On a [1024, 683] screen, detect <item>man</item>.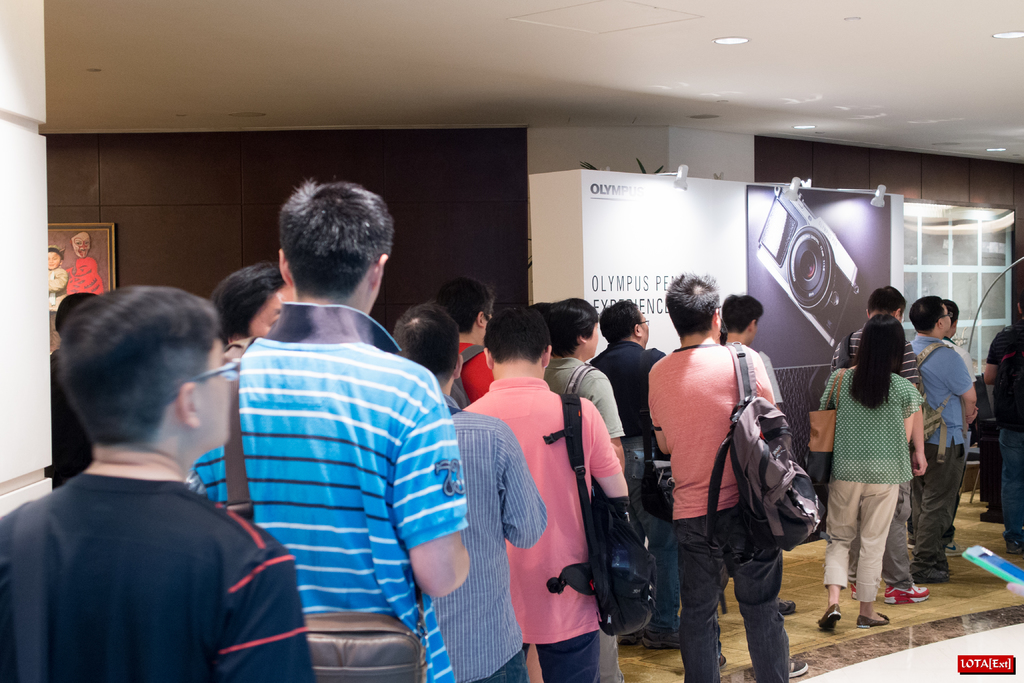
x1=946, y1=298, x2=973, y2=379.
